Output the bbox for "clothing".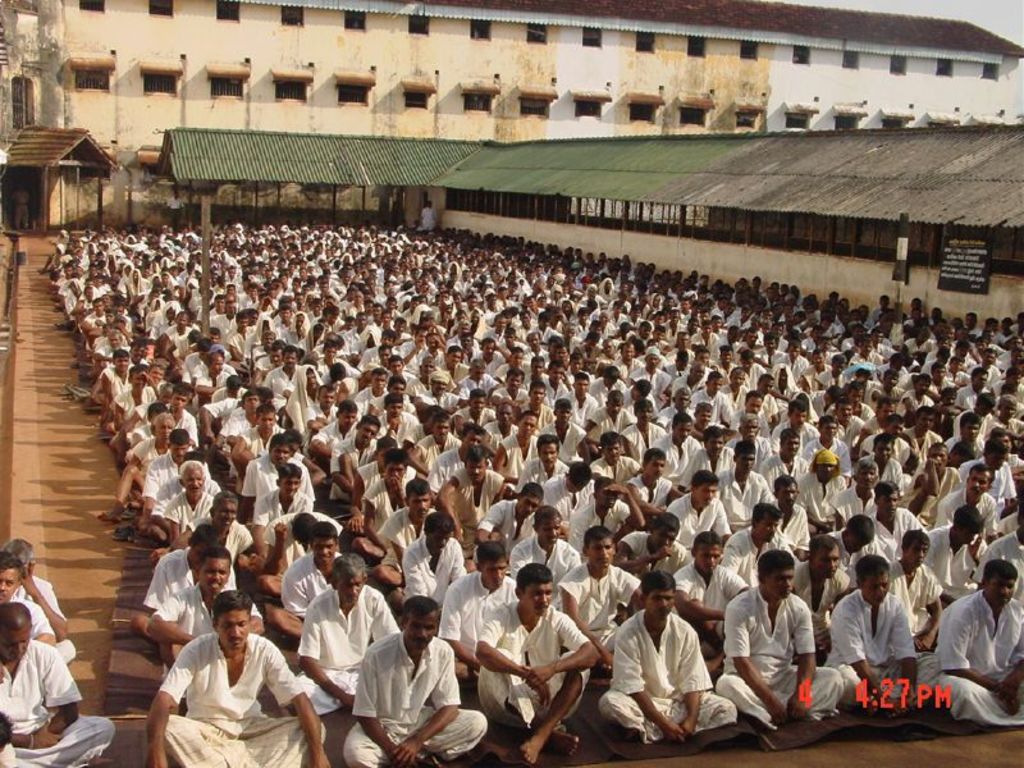
bbox=[461, 372, 495, 397].
